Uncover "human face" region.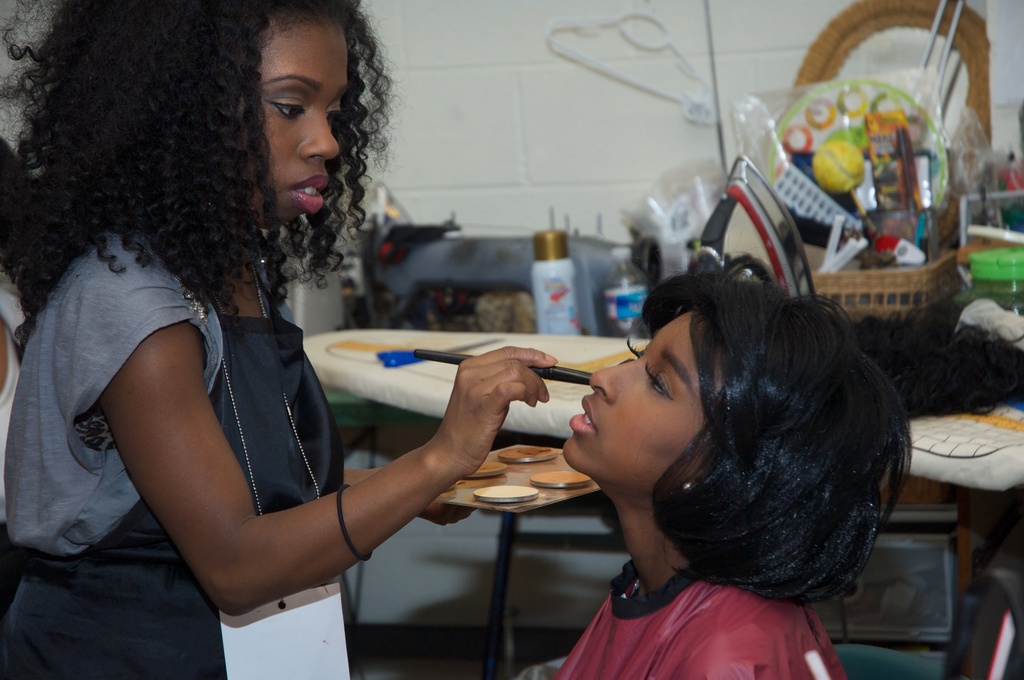
Uncovered: (227, 8, 360, 238).
